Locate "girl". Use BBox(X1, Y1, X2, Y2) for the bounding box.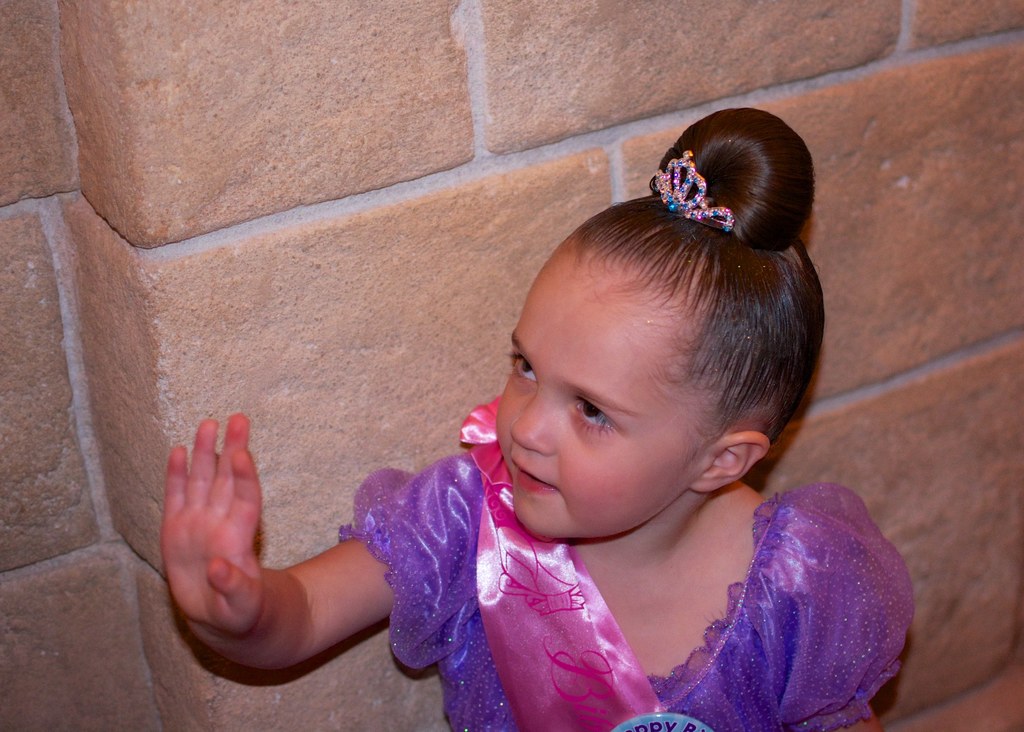
BBox(157, 104, 913, 731).
